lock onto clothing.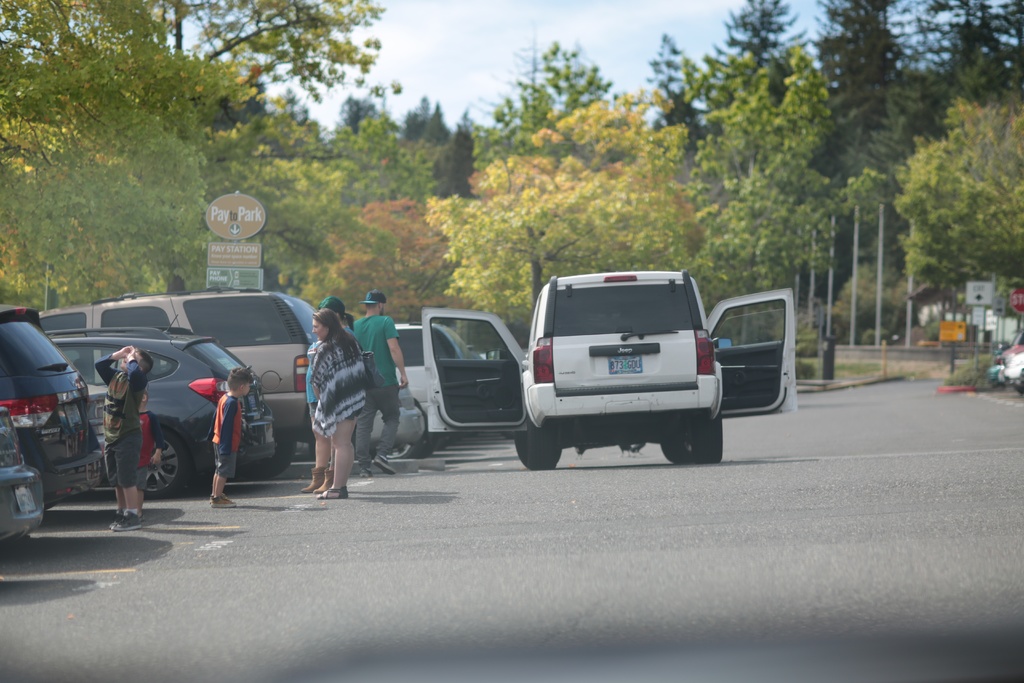
Locked: locate(198, 391, 244, 469).
